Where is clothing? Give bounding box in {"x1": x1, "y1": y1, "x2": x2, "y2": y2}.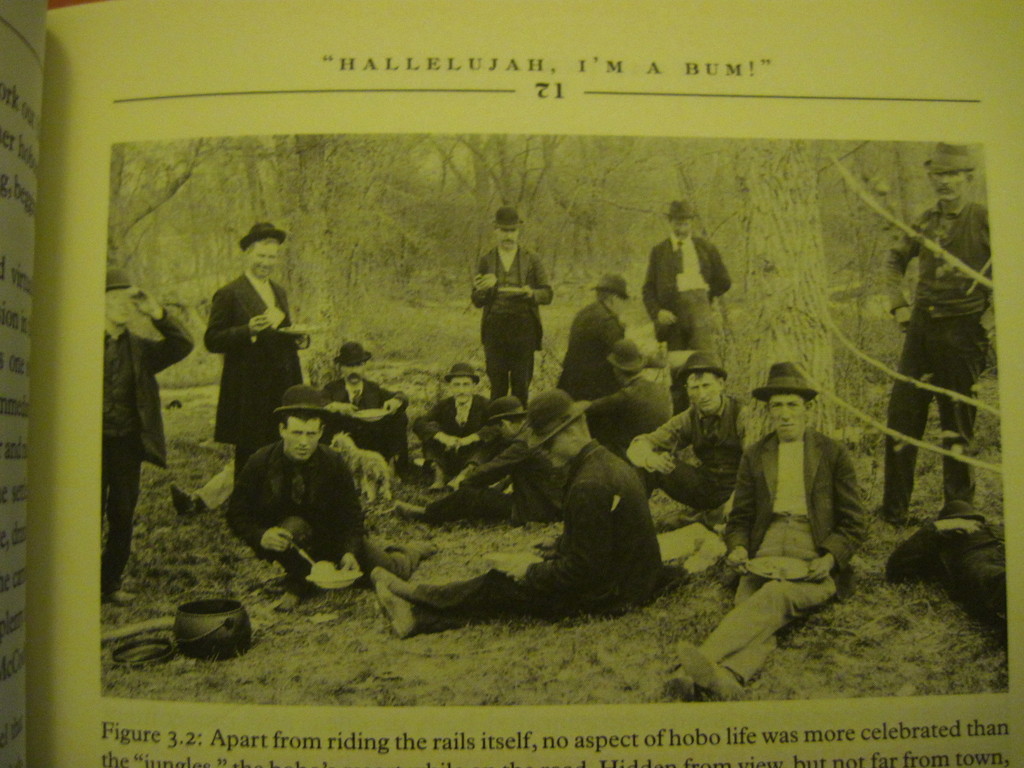
{"x1": 317, "y1": 380, "x2": 407, "y2": 461}.
